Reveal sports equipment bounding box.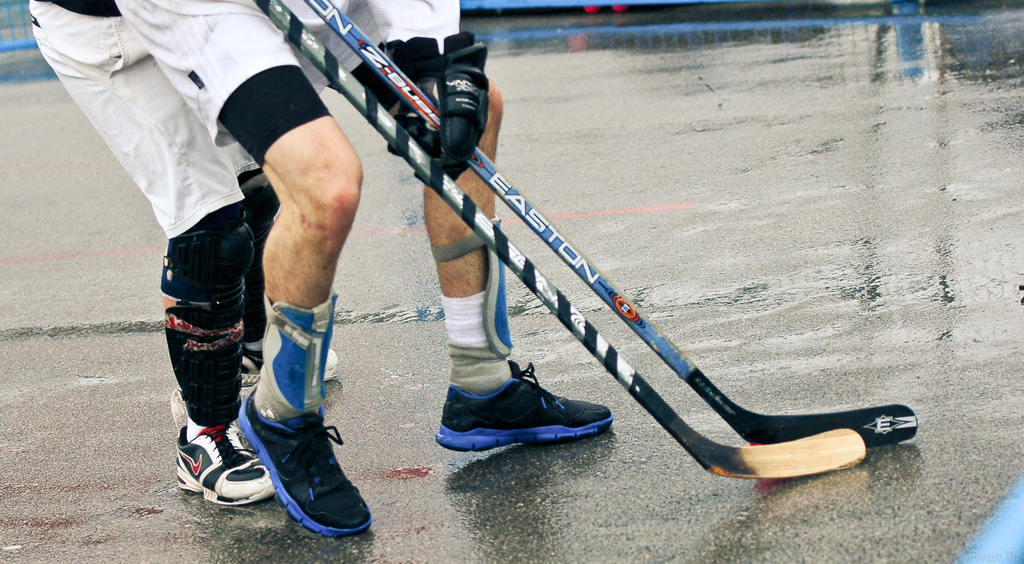
Revealed: 177:421:273:509.
